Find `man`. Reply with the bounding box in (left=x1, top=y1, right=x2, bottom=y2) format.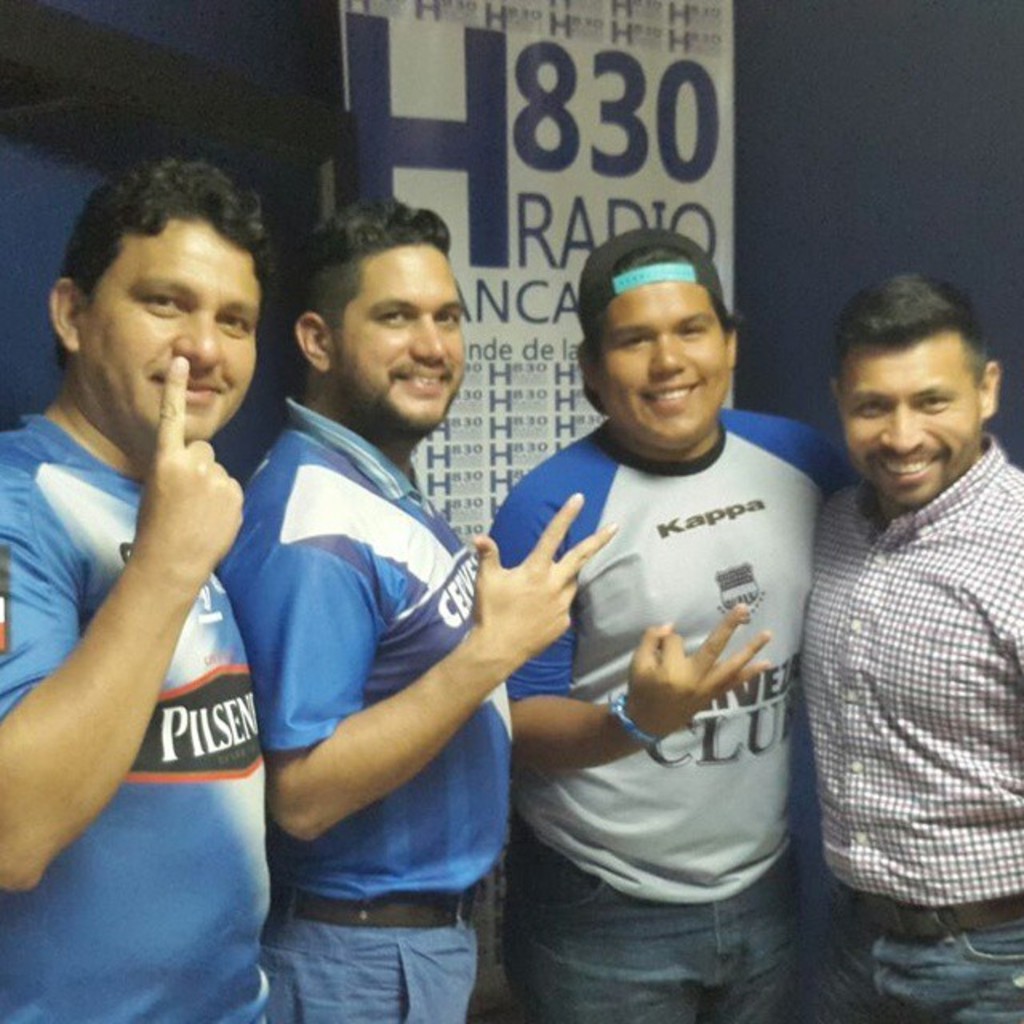
(left=485, top=230, right=861, bottom=1011).
